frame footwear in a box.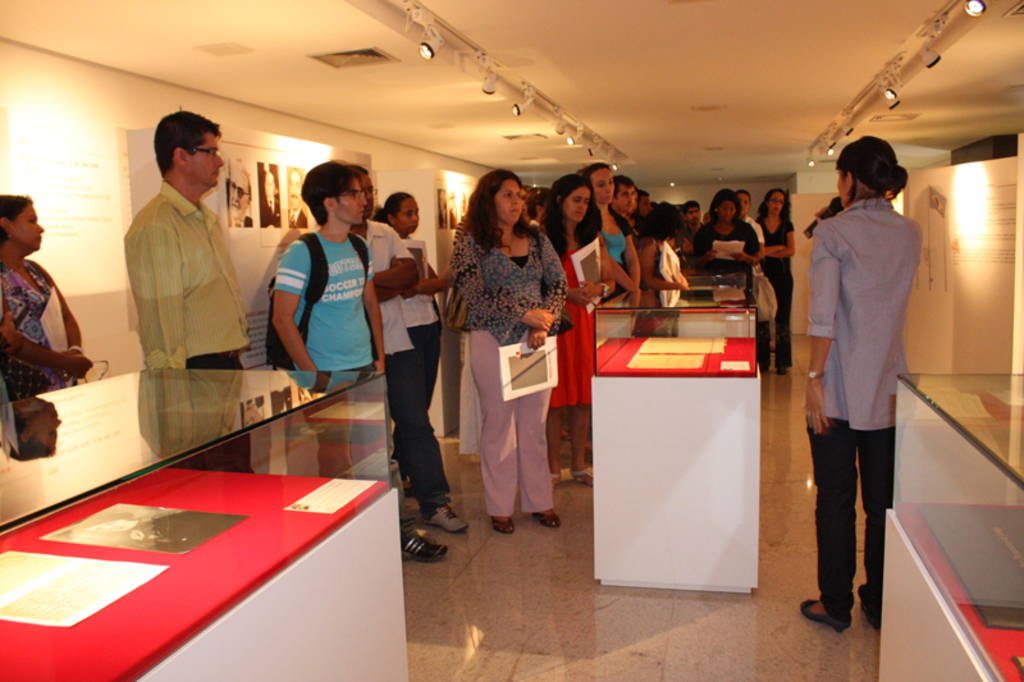
568:464:596:490.
